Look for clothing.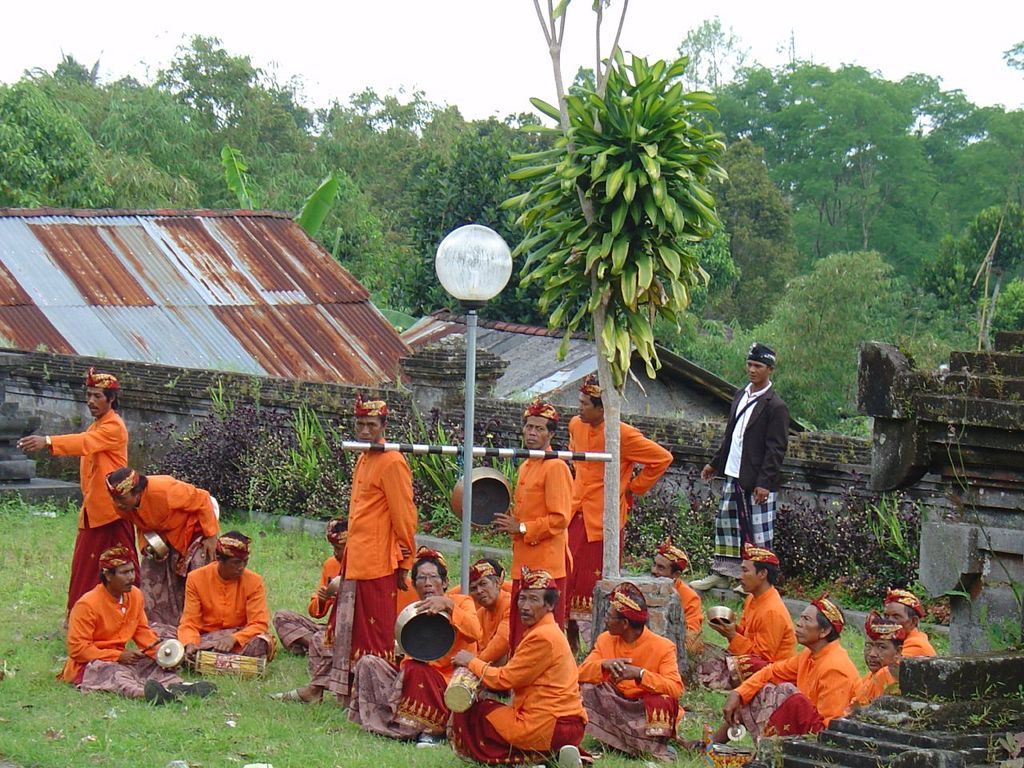
Found: box=[59, 585, 182, 695].
